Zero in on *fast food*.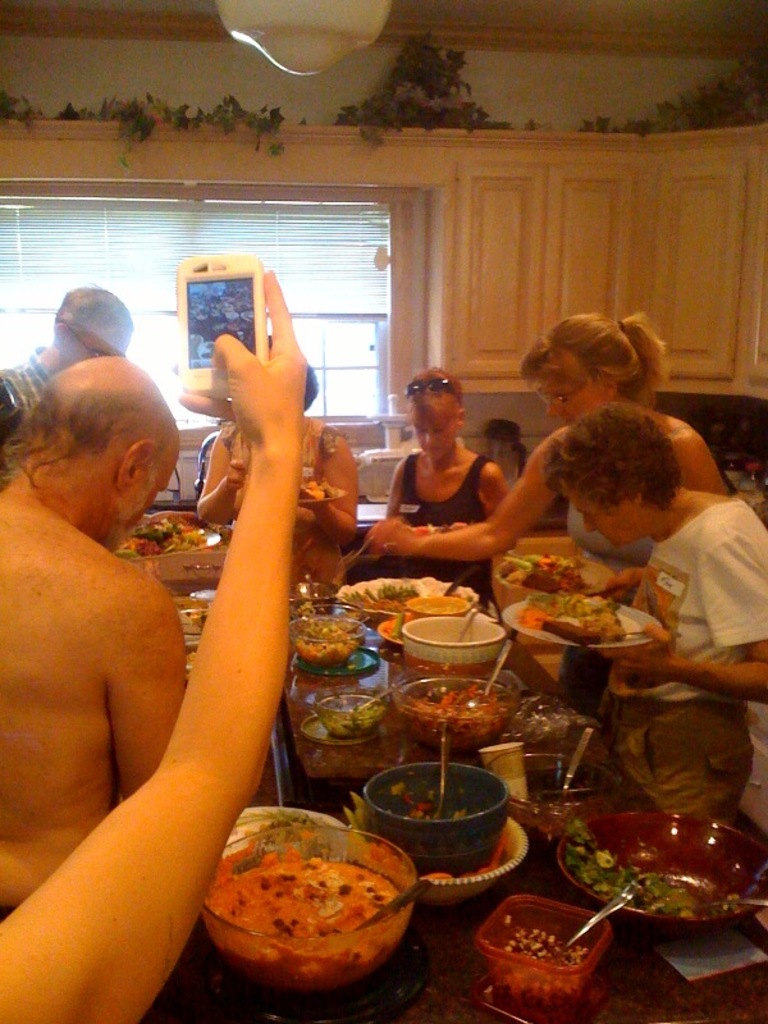
Zeroed in: [422,691,502,727].
